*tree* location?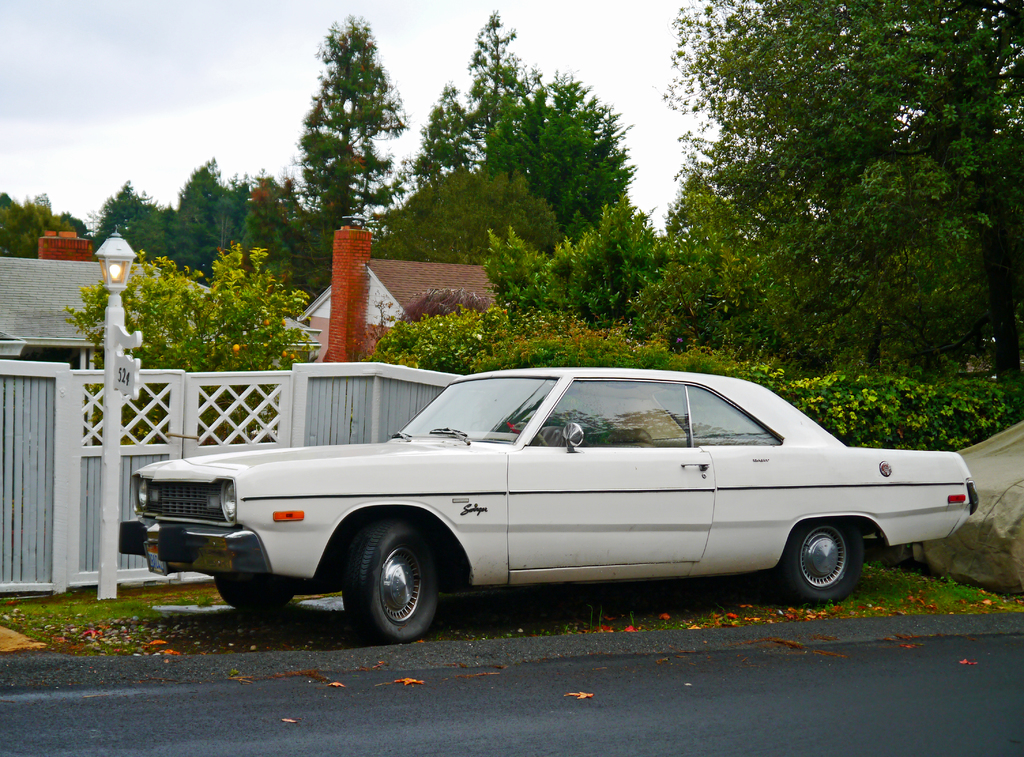
bbox=(630, 167, 753, 352)
